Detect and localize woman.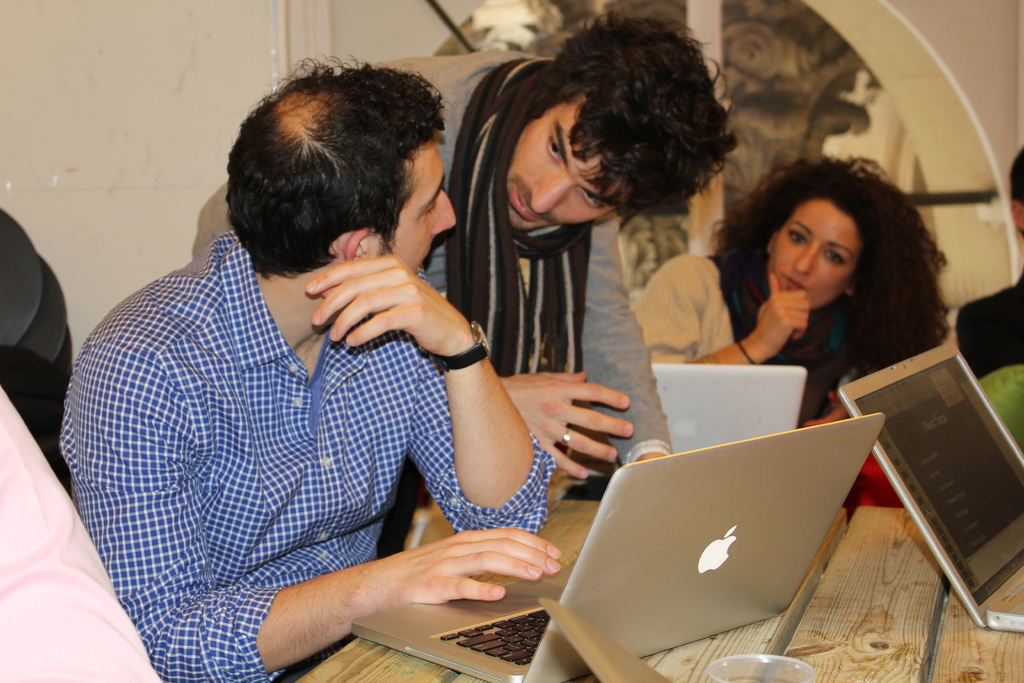
Localized at 697:156:977:422.
